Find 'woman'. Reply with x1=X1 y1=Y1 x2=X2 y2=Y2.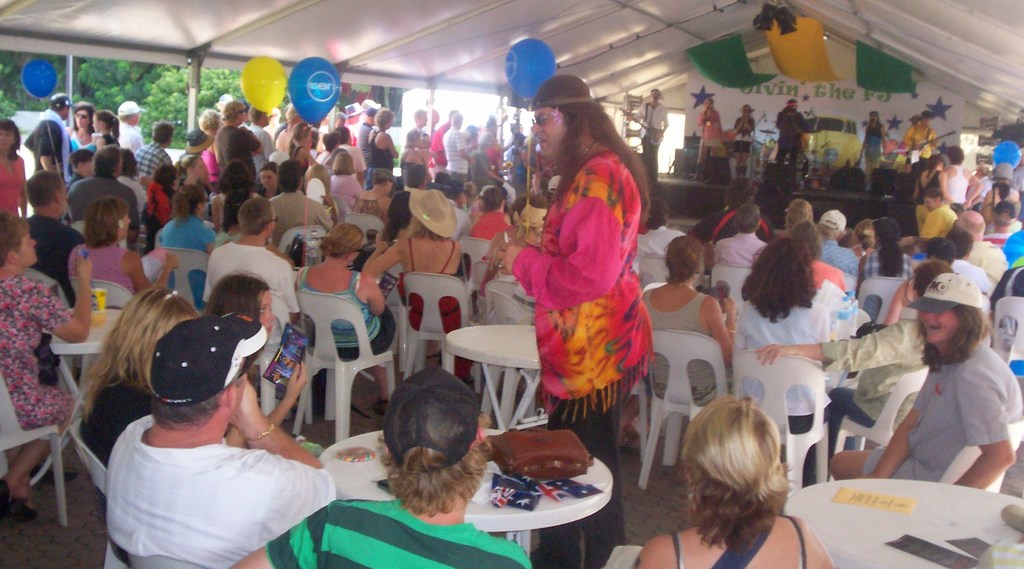
x1=364 y1=189 x2=490 y2=384.
